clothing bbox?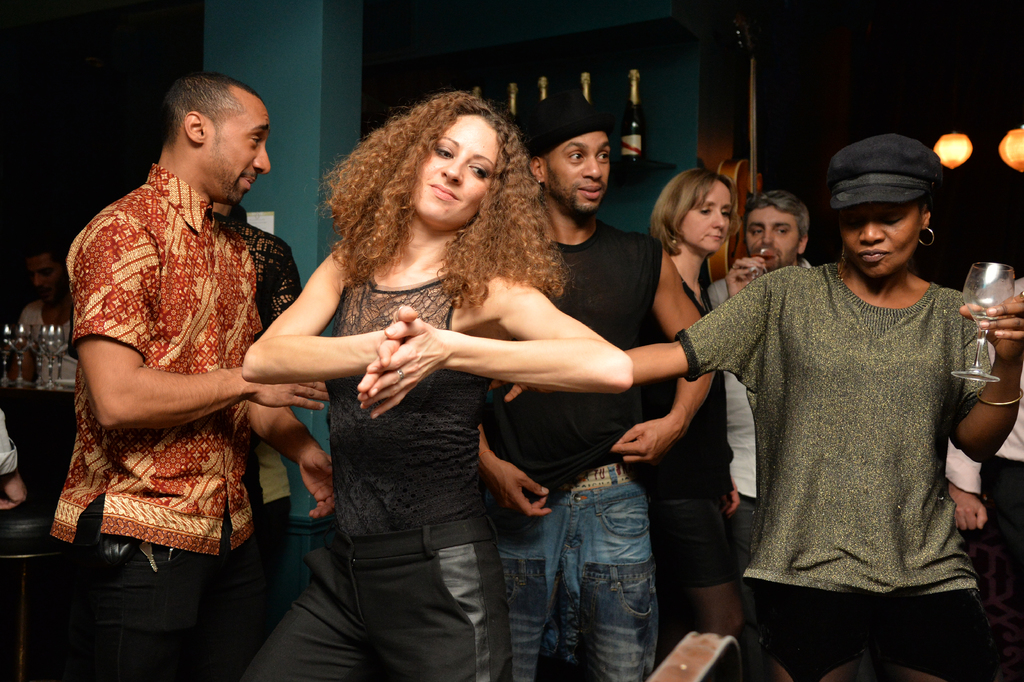
(54, 158, 268, 681)
